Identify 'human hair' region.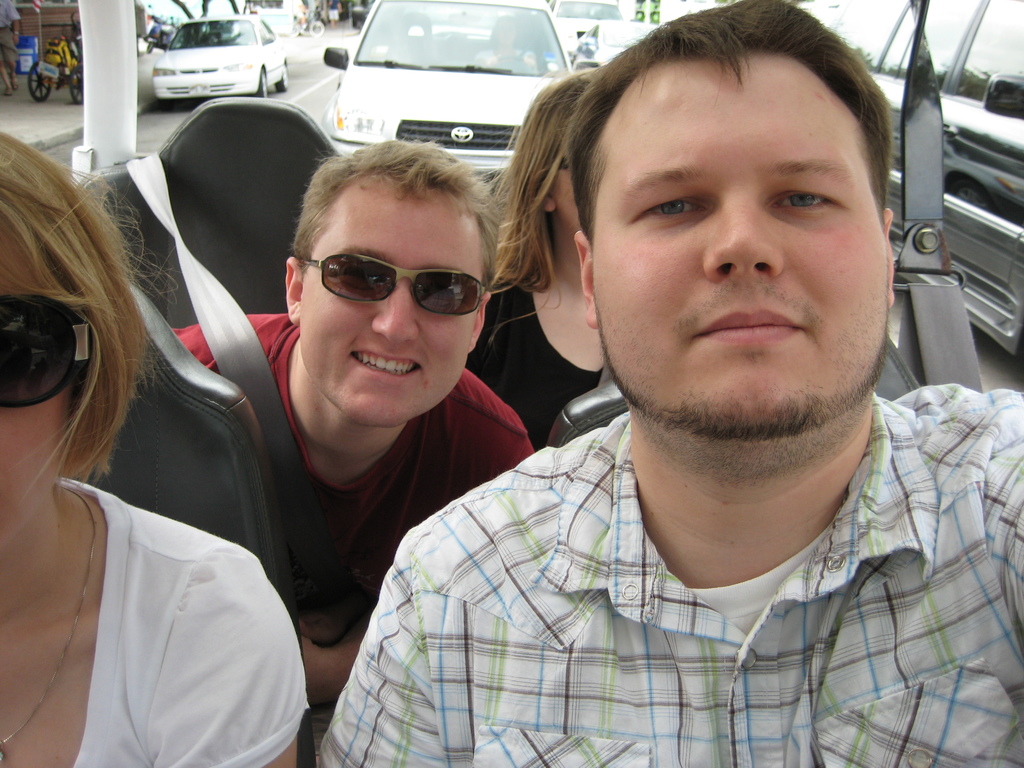
Region: pyautogui.locateOnScreen(292, 132, 497, 273).
